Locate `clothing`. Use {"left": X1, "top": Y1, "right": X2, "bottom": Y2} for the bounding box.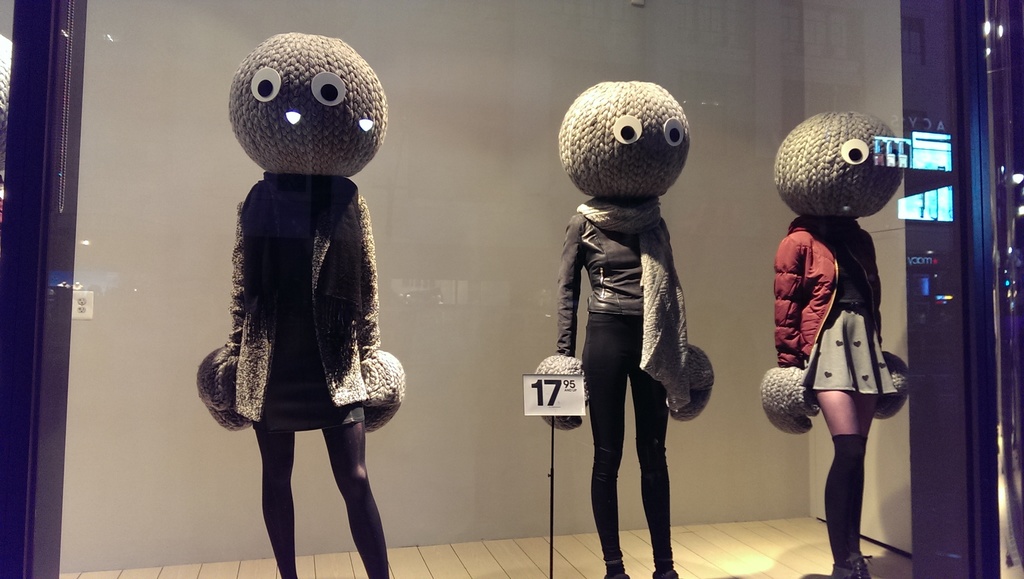
{"left": 566, "top": 198, "right": 683, "bottom": 578}.
